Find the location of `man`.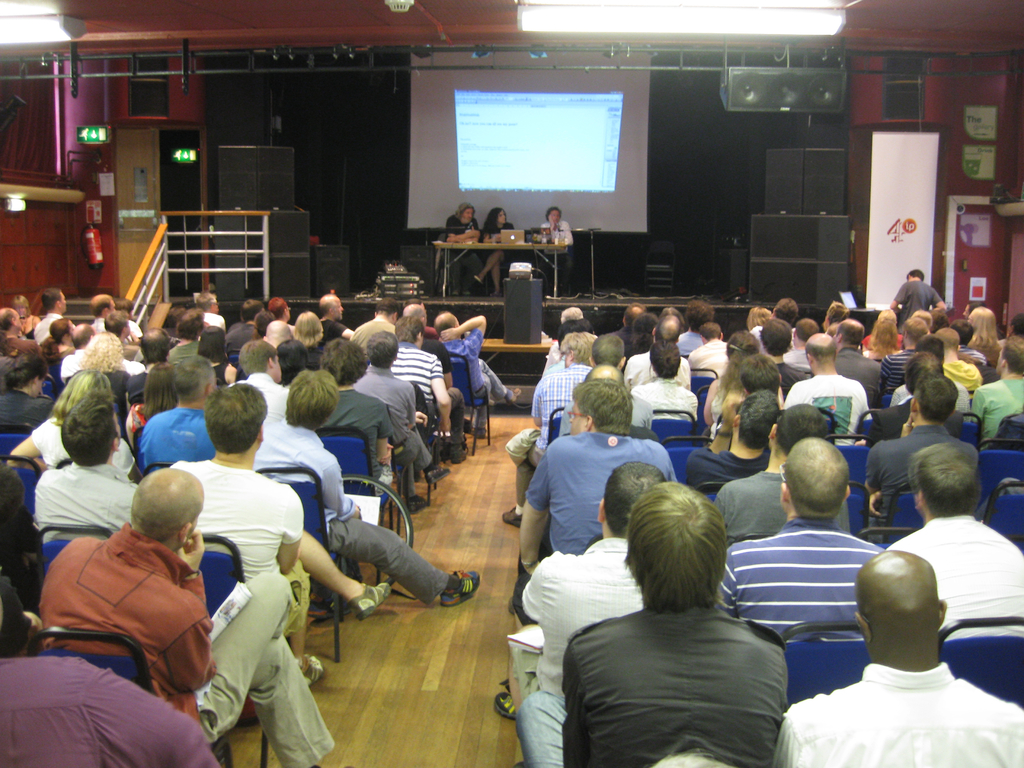
Location: Rect(499, 325, 602, 524).
